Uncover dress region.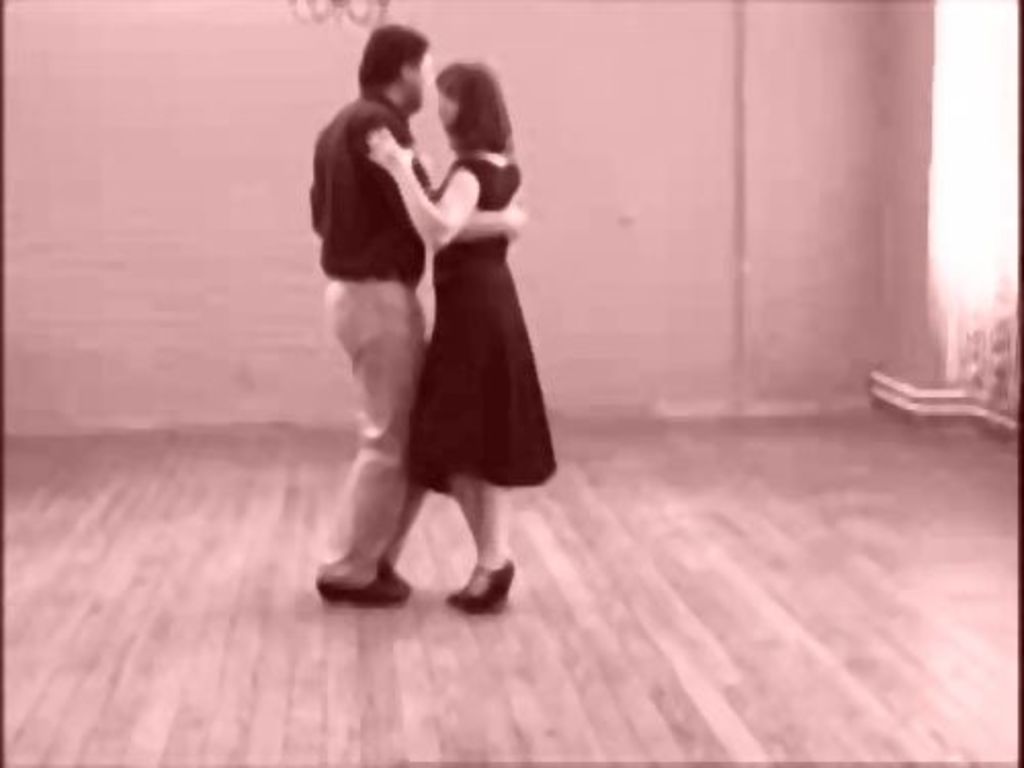
Uncovered: {"left": 403, "top": 158, "right": 557, "bottom": 494}.
